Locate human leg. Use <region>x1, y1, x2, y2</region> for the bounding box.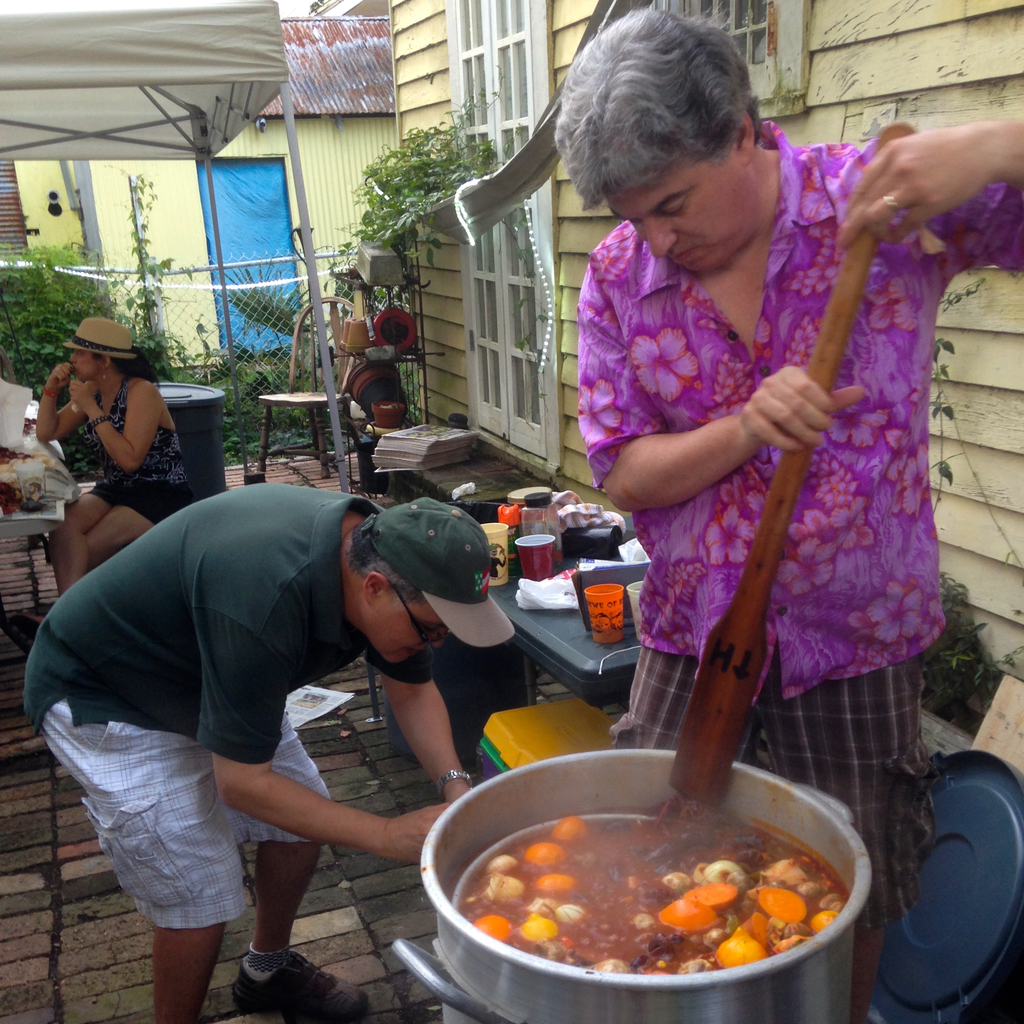
<region>79, 468, 196, 575</region>.
